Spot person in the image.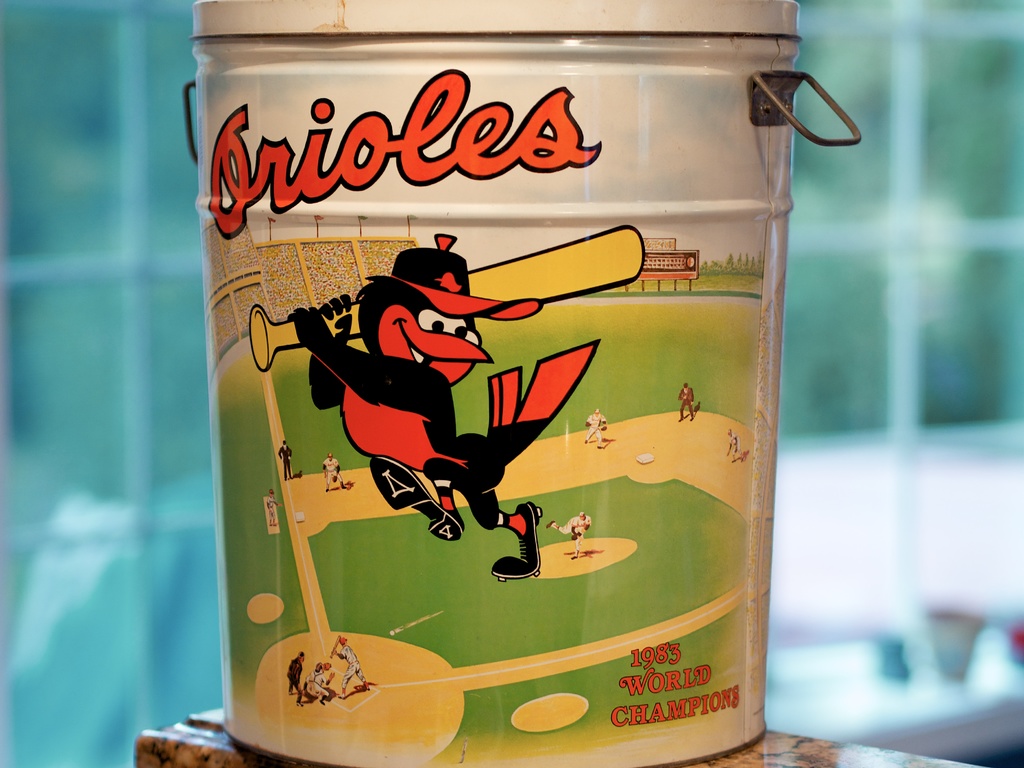
person found at select_region(286, 651, 306, 707).
